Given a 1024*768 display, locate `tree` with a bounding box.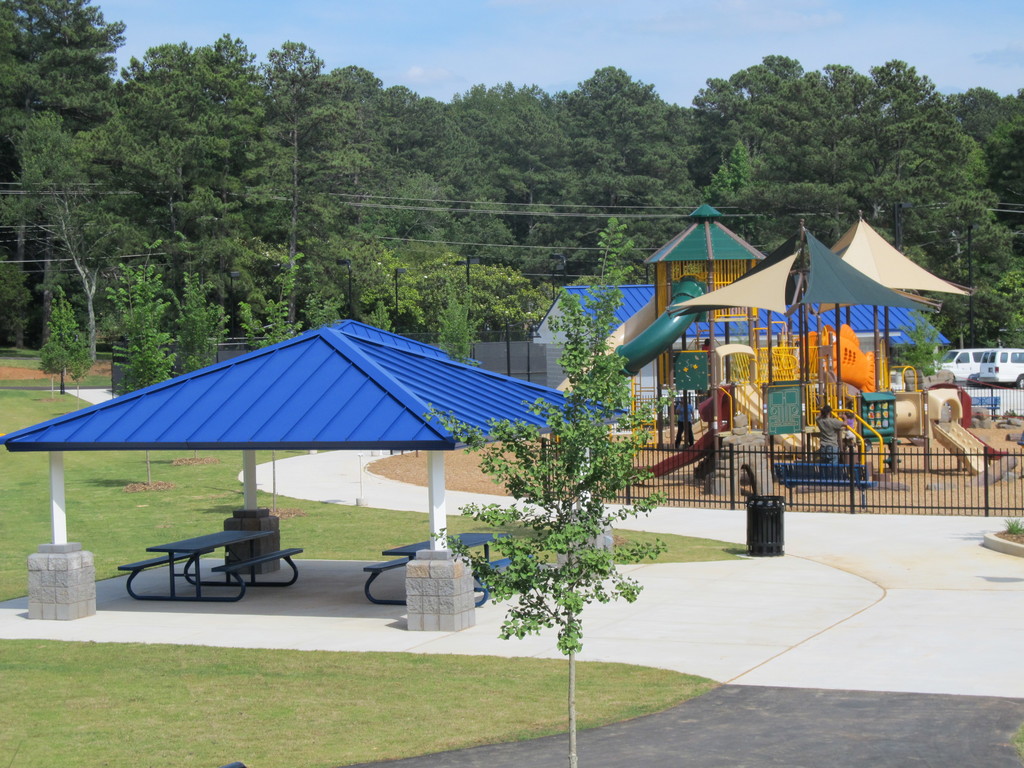
Located: [x1=678, y1=118, x2=729, y2=202].
